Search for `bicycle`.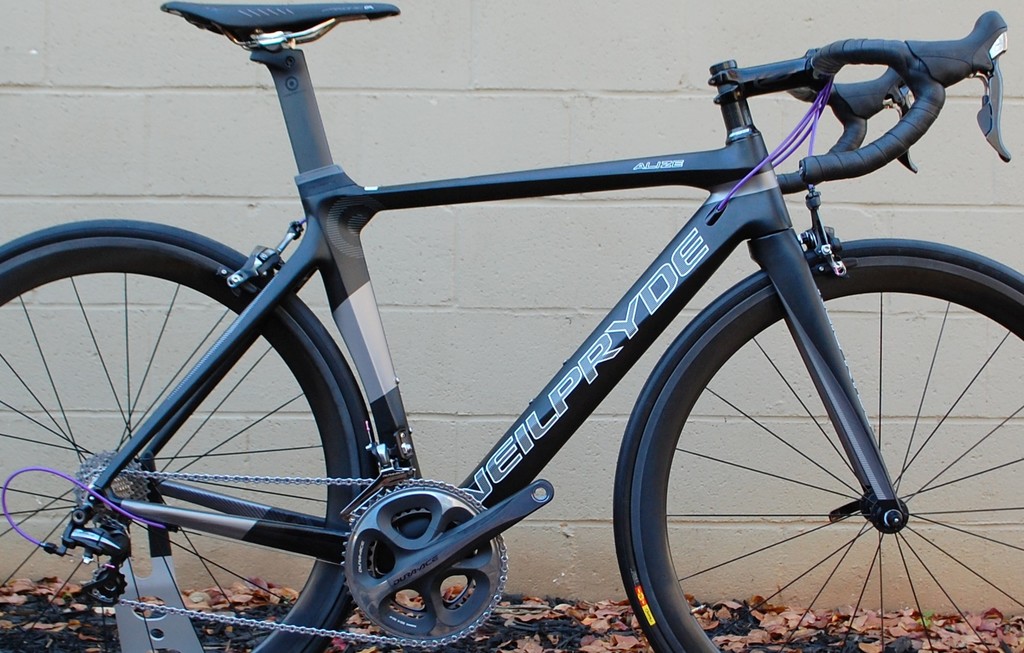
Found at locate(24, 0, 1023, 652).
